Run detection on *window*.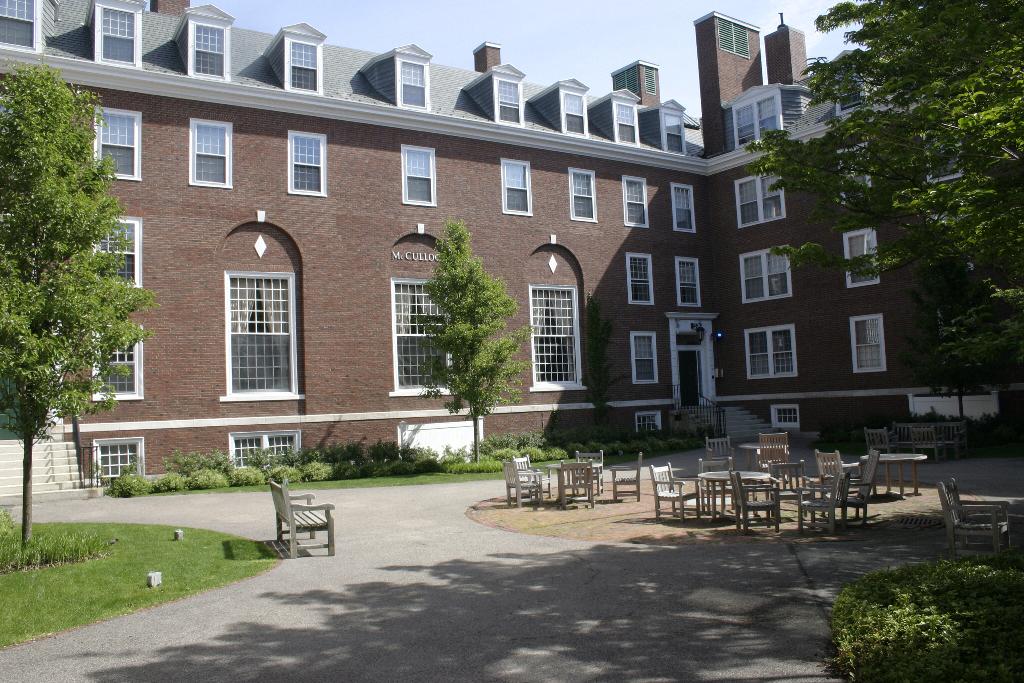
Result: [630,331,657,388].
